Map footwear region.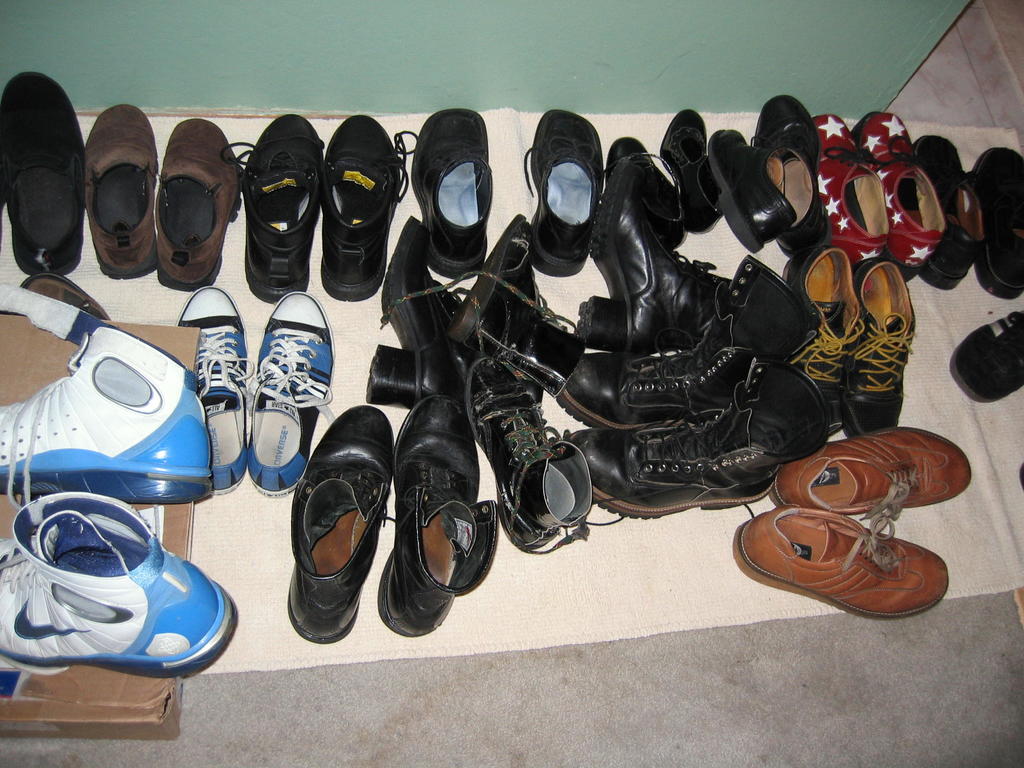
Mapped to {"x1": 247, "y1": 291, "x2": 332, "y2": 492}.
